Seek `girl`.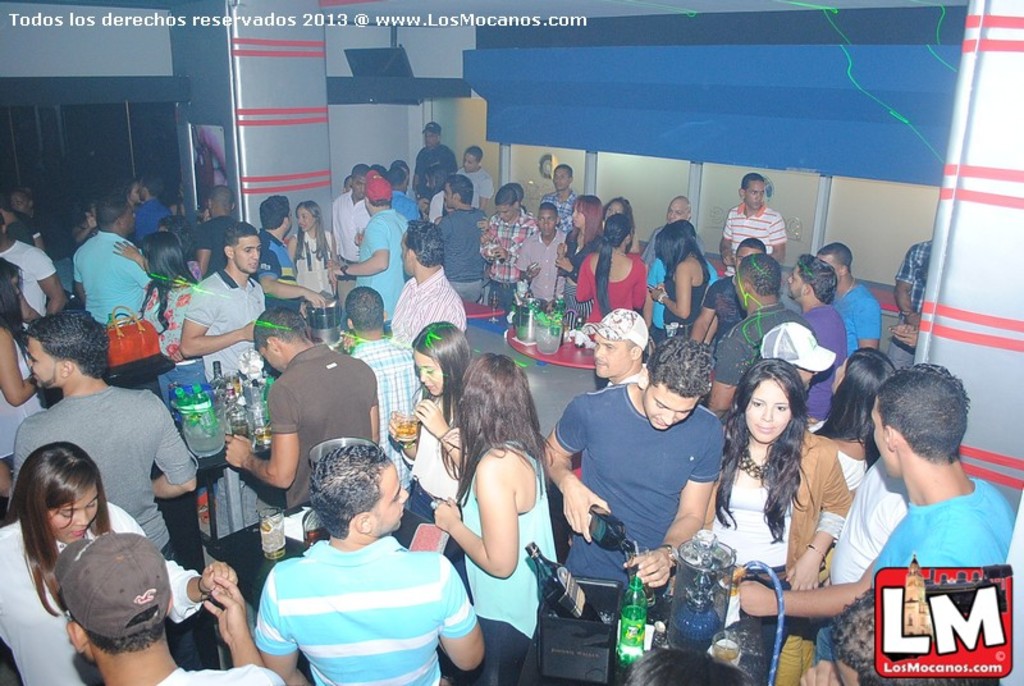
region(644, 216, 710, 338).
